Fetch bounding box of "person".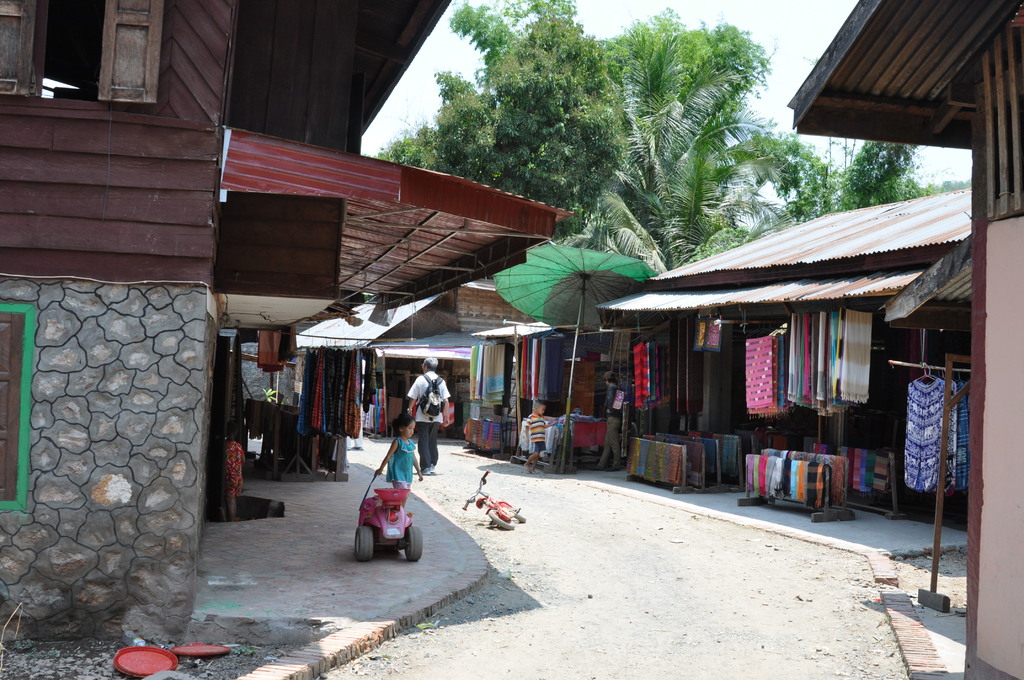
Bbox: pyautogui.locateOnScreen(401, 349, 460, 473).
